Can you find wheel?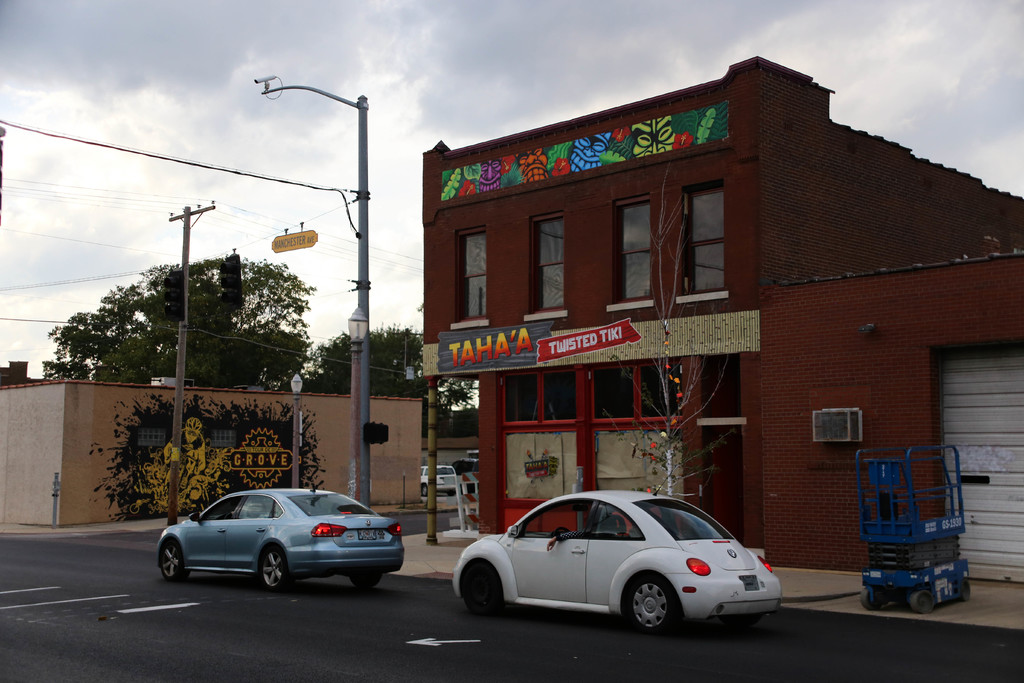
Yes, bounding box: x1=348 y1=572 x2=391 y2=593.
